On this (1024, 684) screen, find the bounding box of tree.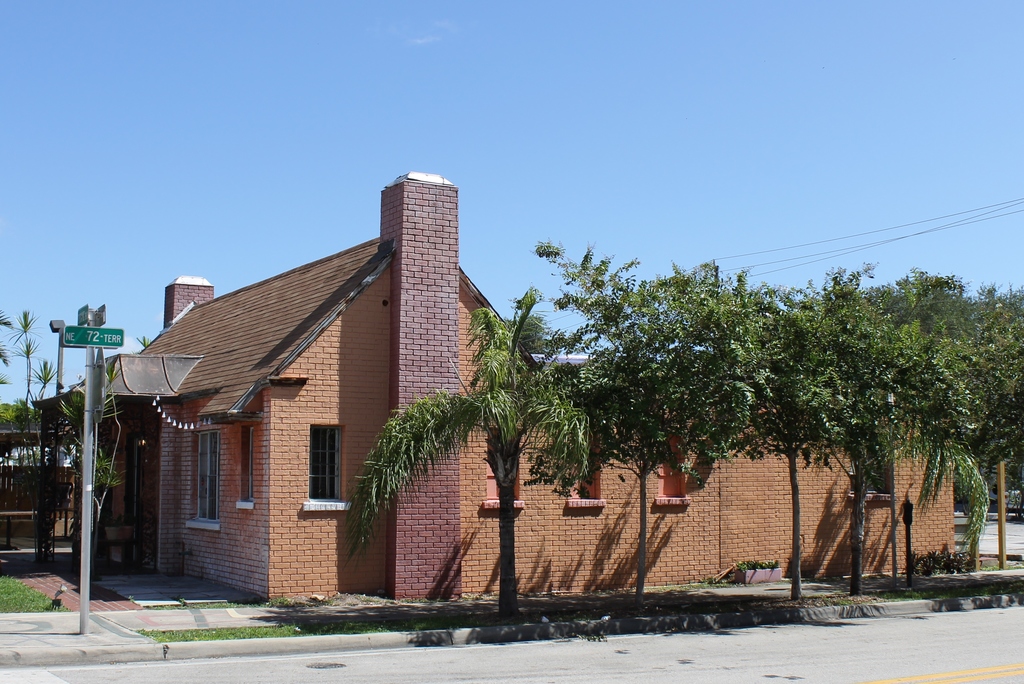
Bounding box: <bbox>908, 263, 1023, 578</bbox>.
